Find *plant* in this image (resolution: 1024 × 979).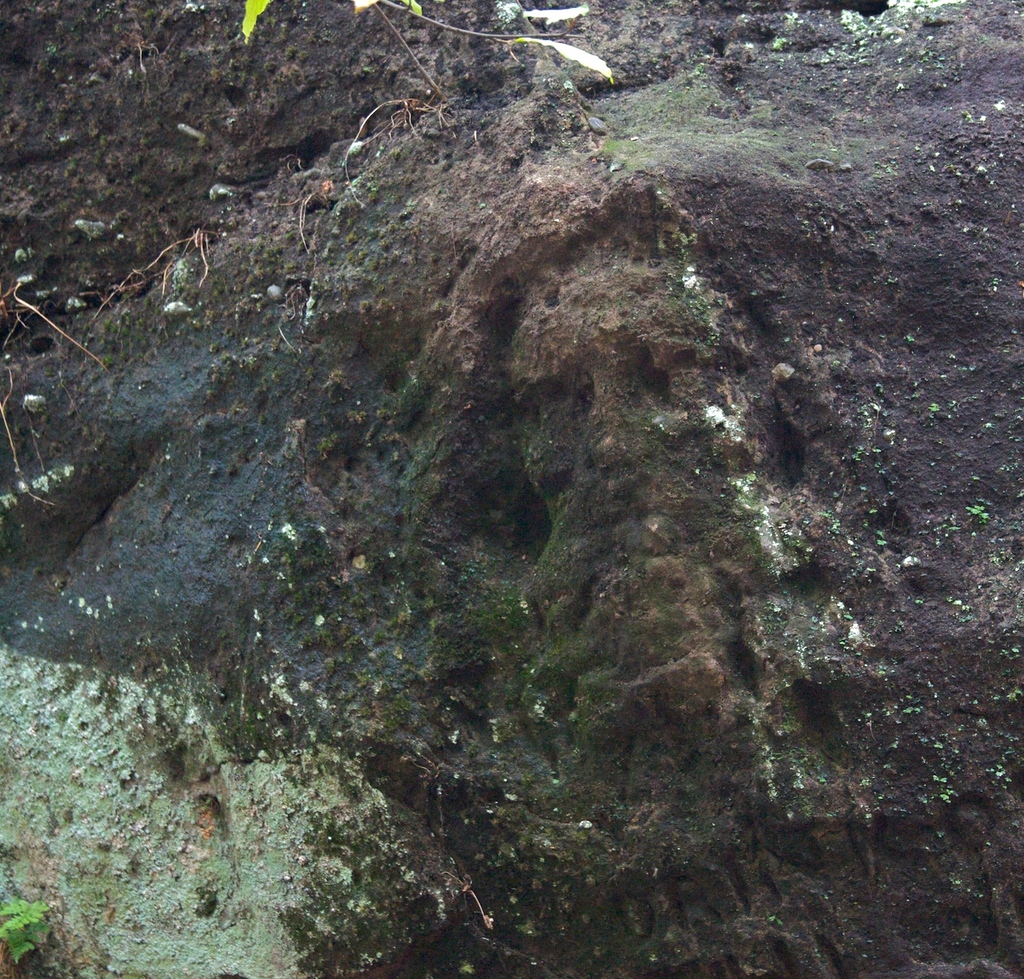
l=1011, t=518, r=1023, b=533.
